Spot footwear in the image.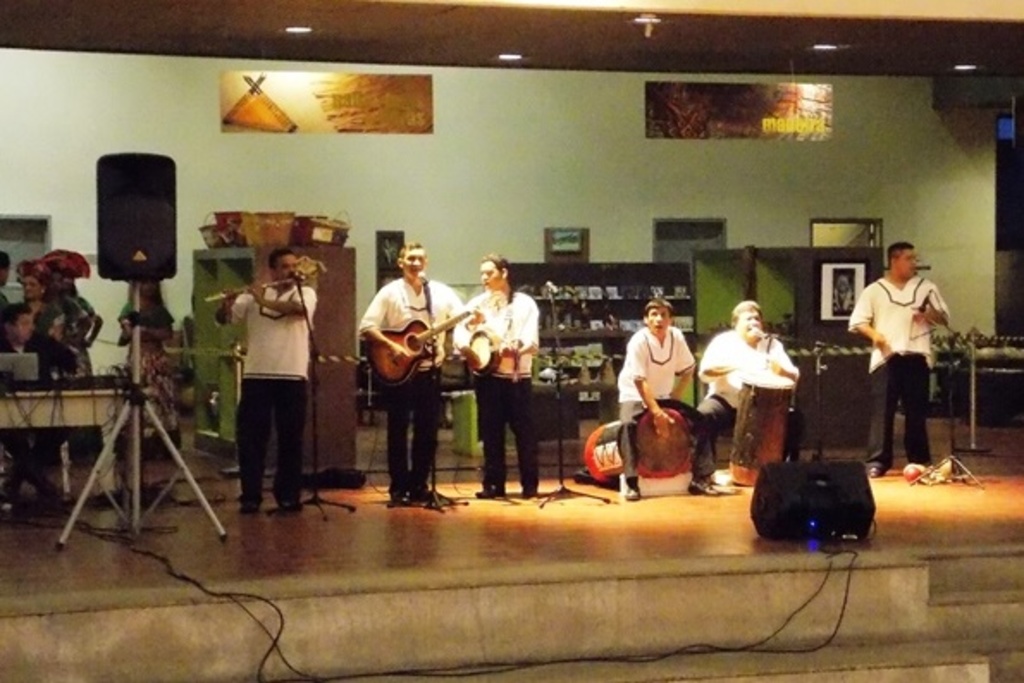
footwear found at x1=864, y1=461, x2=886, y2=480.
